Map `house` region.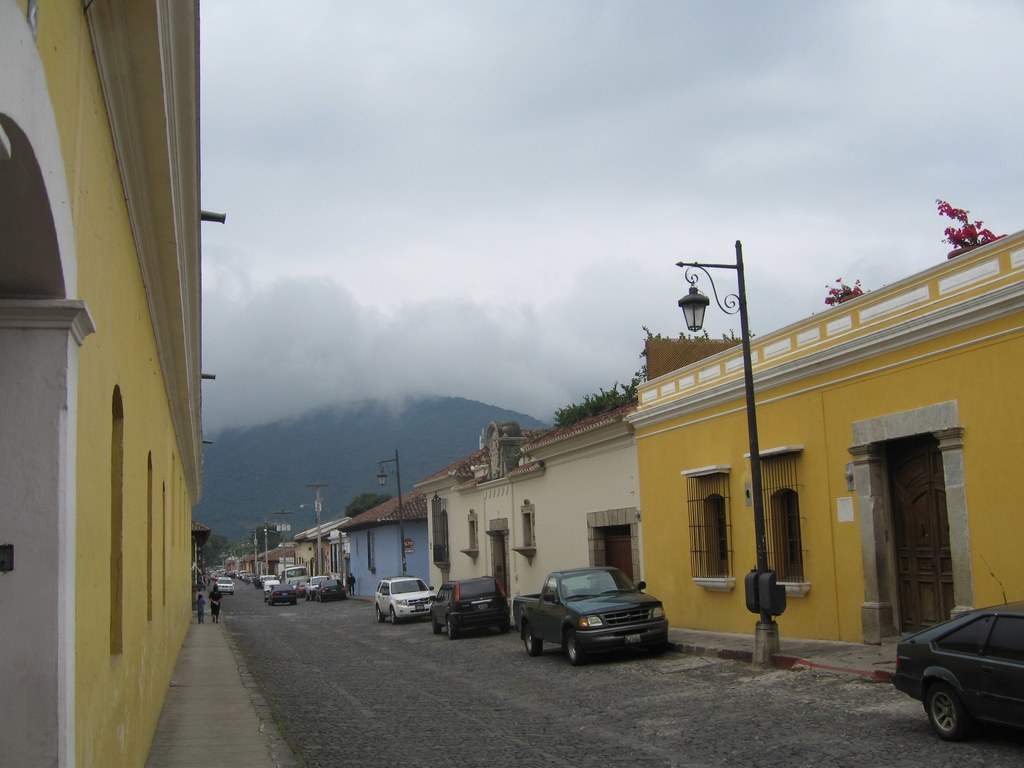
Mapped to [414,394,643,614].
